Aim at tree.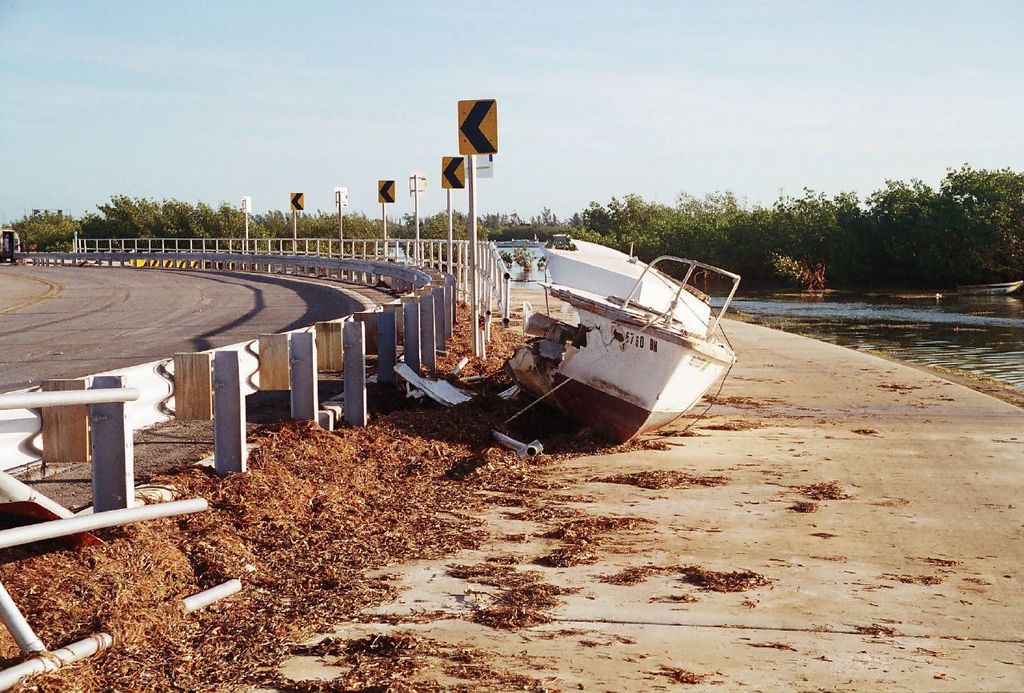
Aimed at left=950, top=160, right=1023, bottom=274.
